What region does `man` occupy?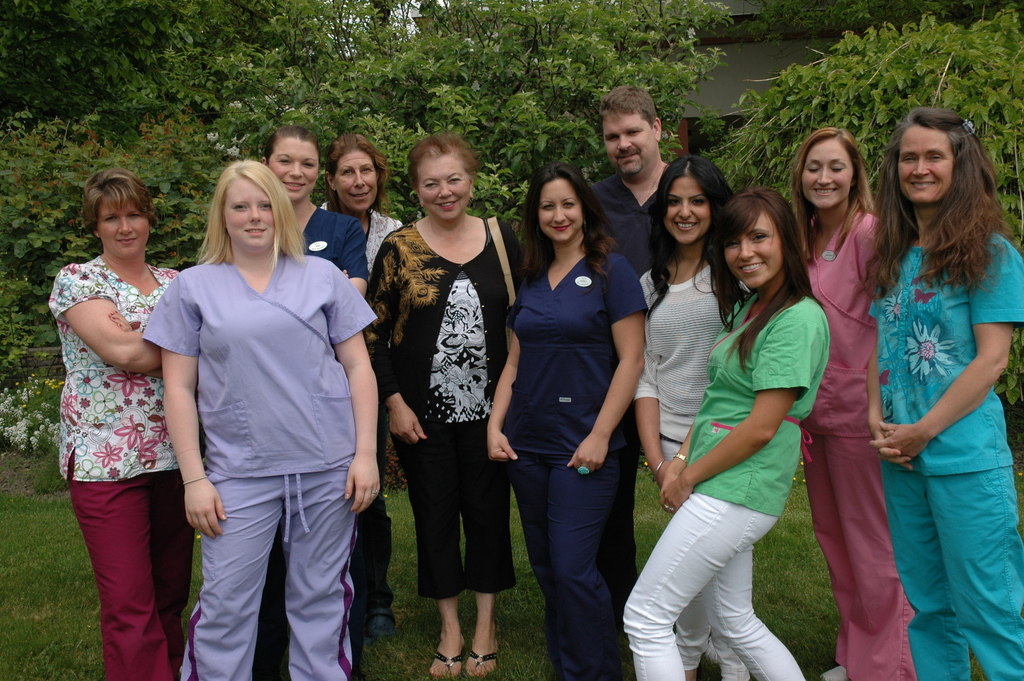
{"x1": 573, "y1": 83, "x2": 690, "y2": 600}.
